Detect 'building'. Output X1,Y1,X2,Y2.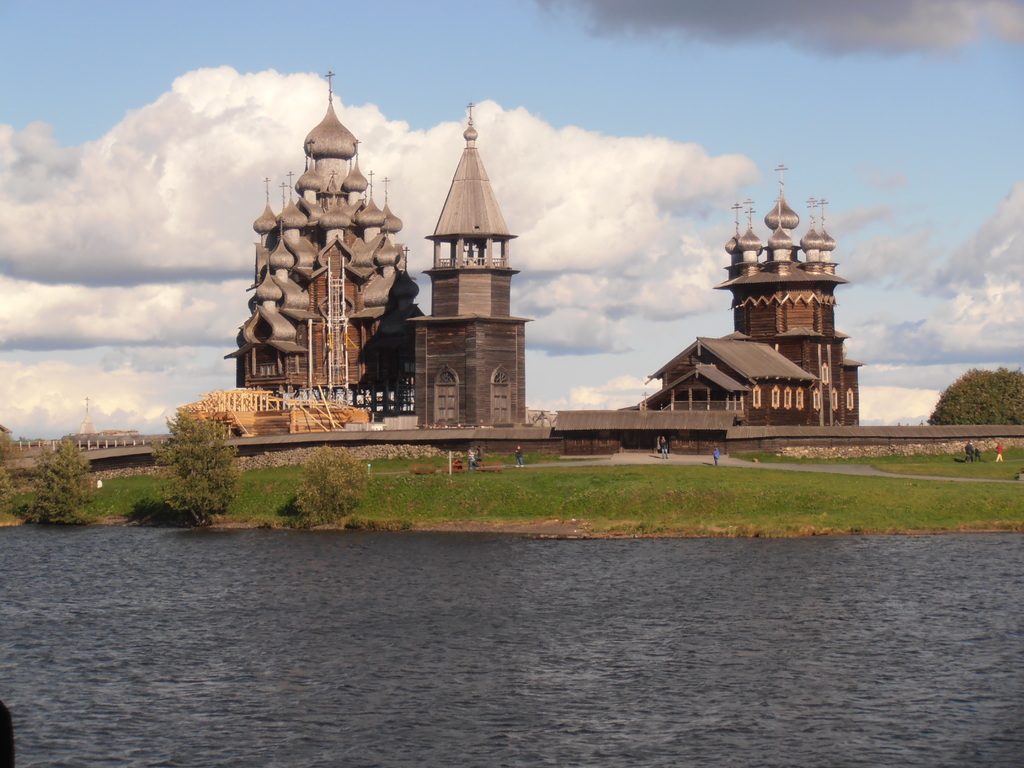
230,69,421,435.
